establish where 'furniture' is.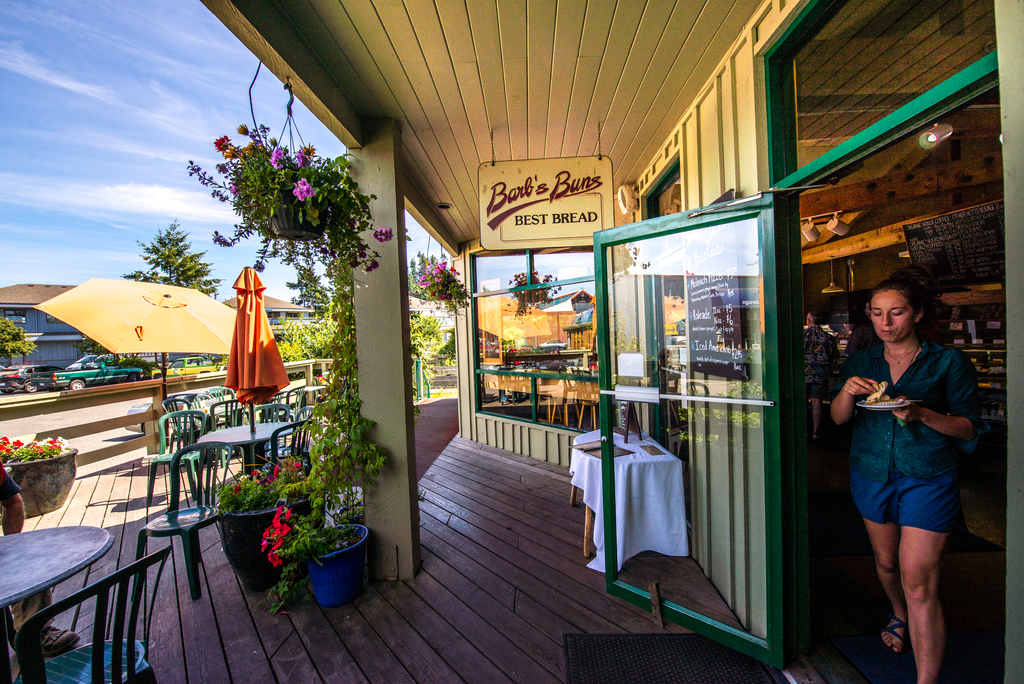
Established at crop(270, 419, 315, 466).
